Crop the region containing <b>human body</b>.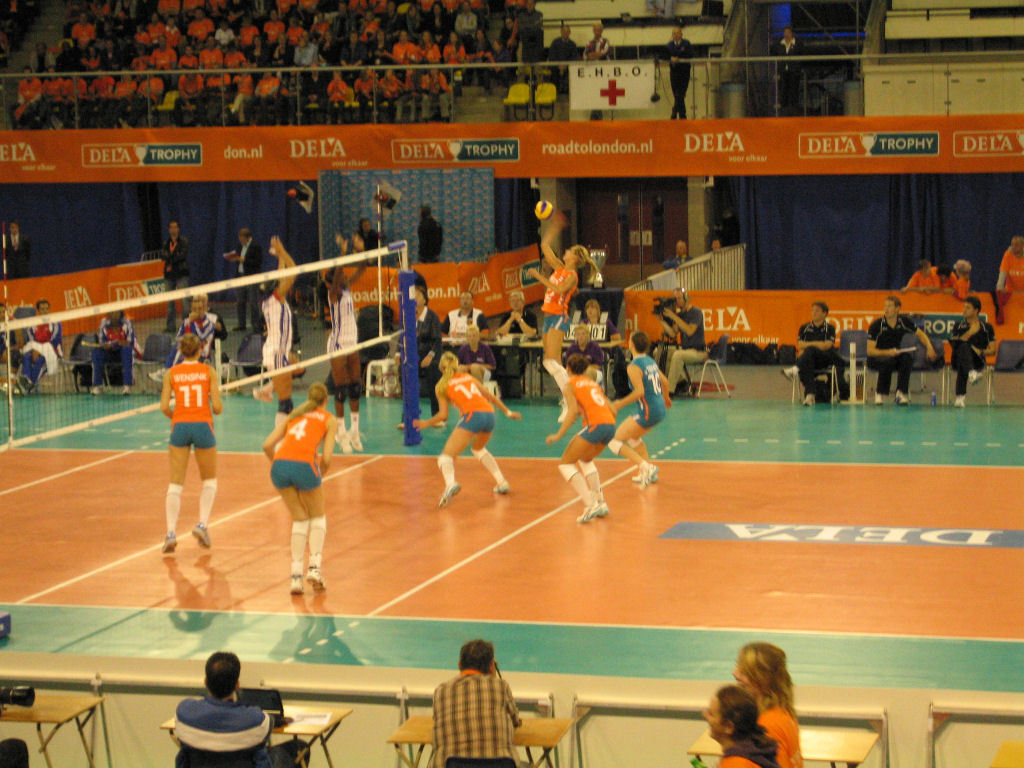
Crop region: {"x1": 472, "y1": 26, "x2": 490, "y2": 78}.
